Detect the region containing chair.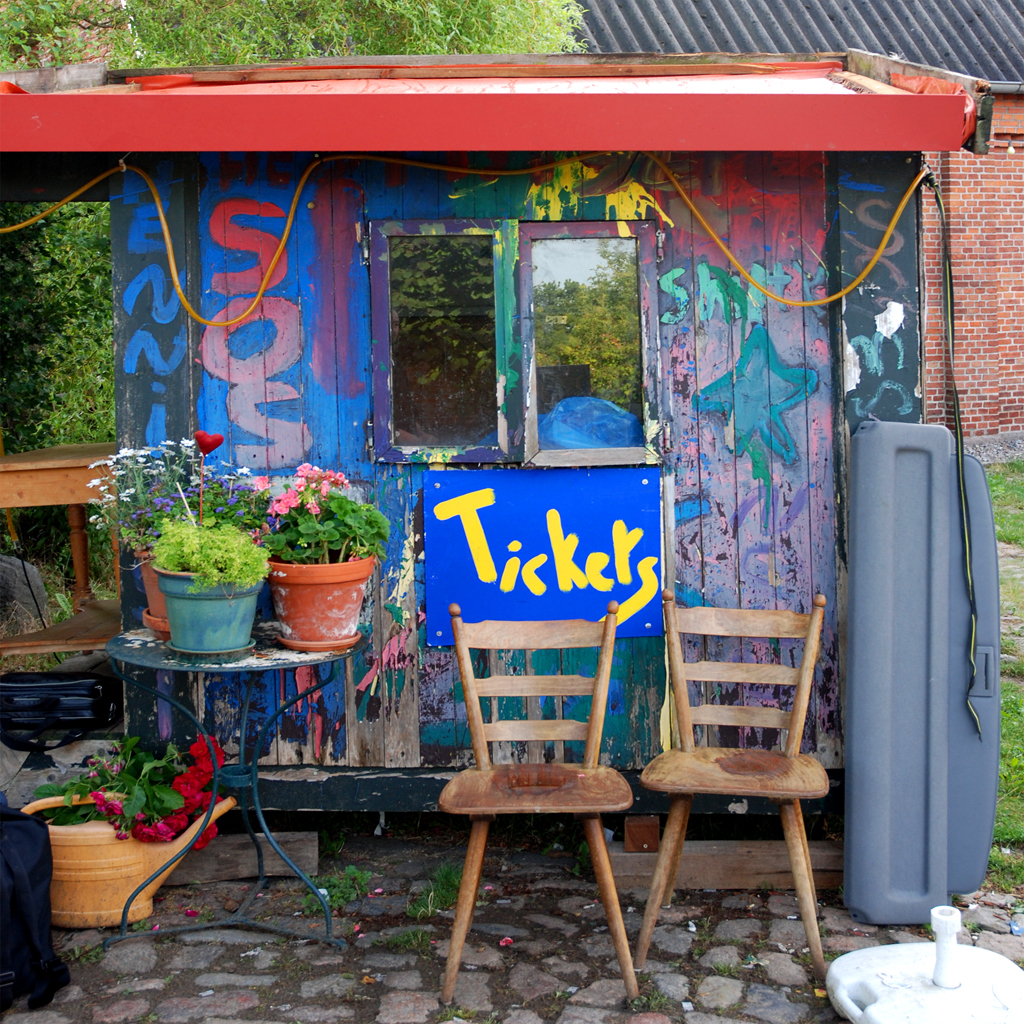
(x1=633, y1=585, x2=837, y2=976).
